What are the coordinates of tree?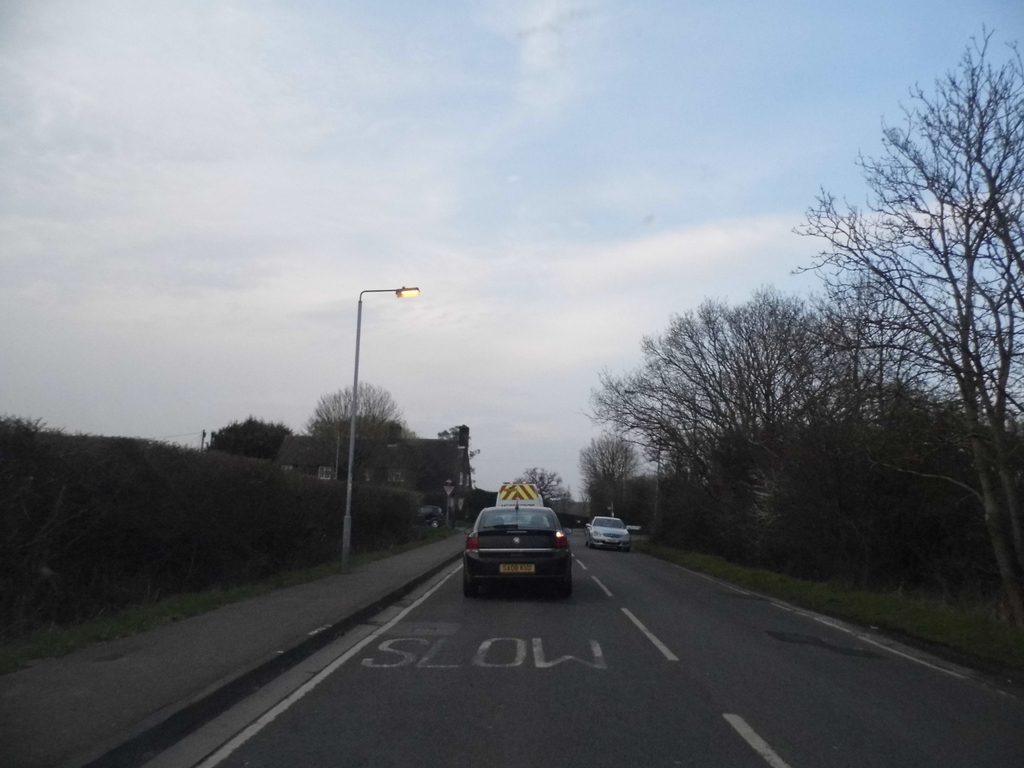
bbox(305, 383, 408, 471).
